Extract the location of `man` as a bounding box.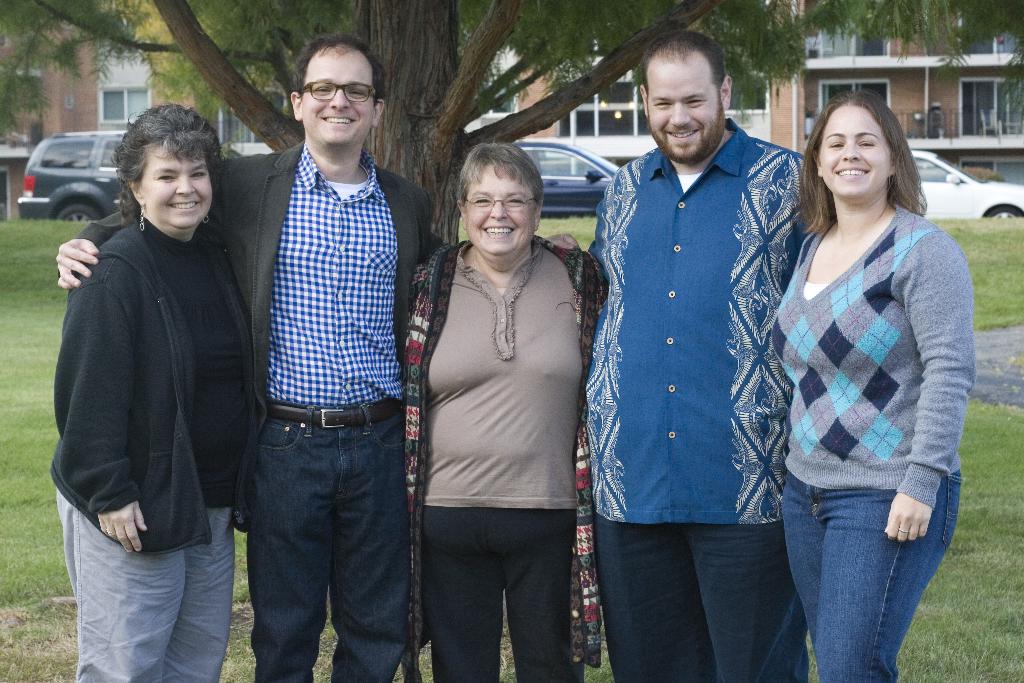
<box>54,31,580,682</box>.
